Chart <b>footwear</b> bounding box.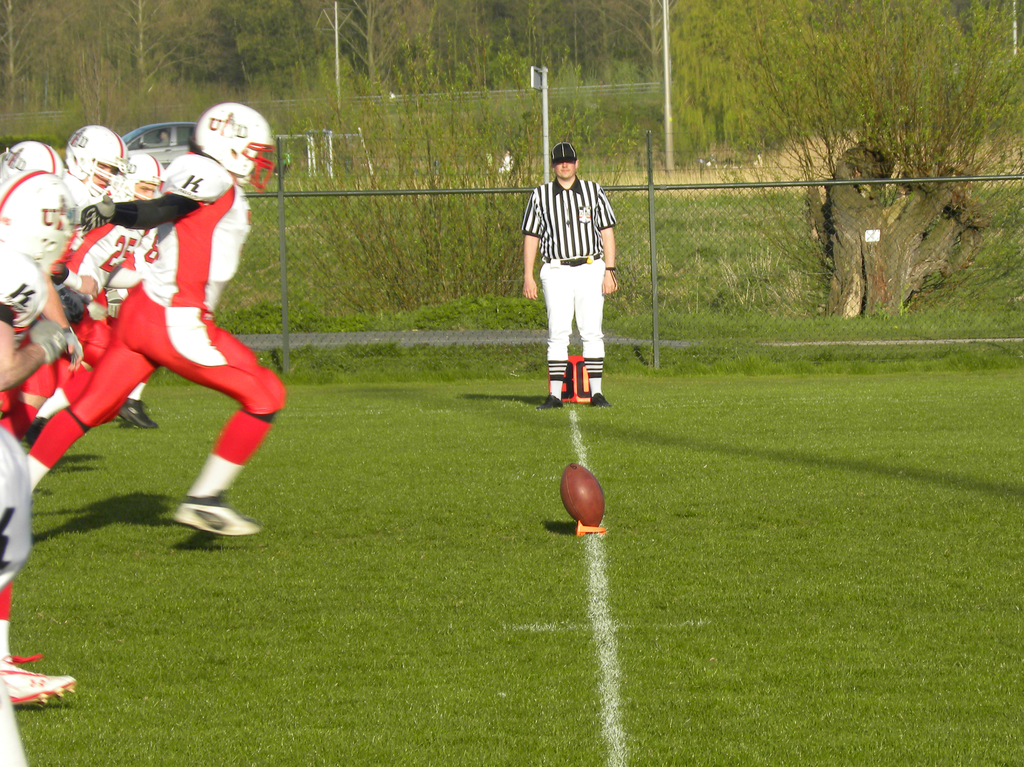
Charted: Rect(536, 389, 568, 411).
